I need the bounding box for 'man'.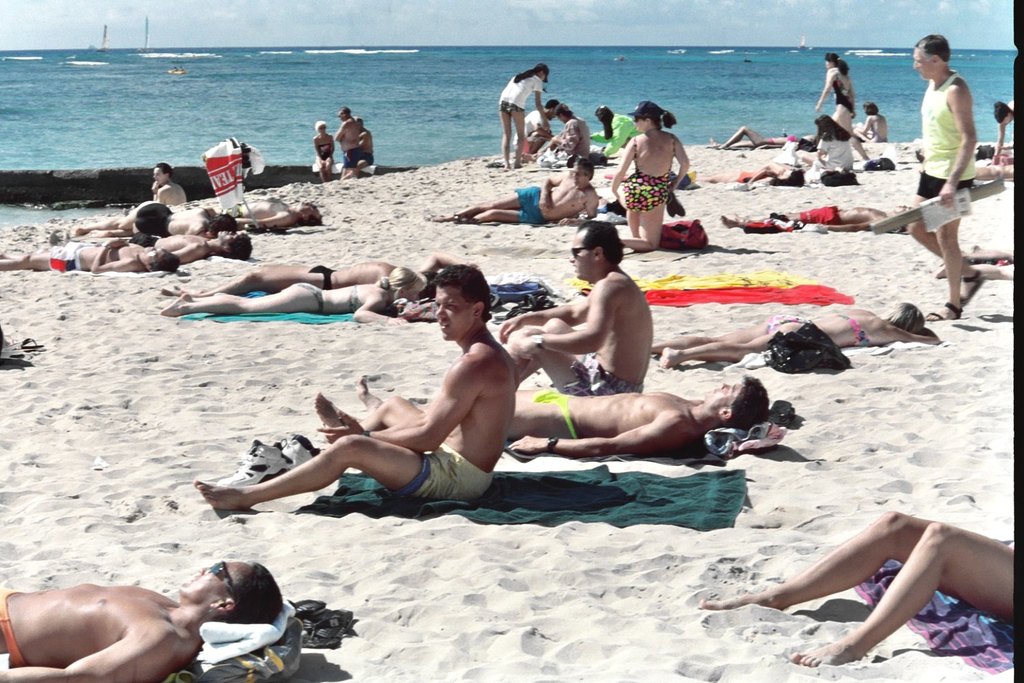
Here it is: [335,107,358,180].
